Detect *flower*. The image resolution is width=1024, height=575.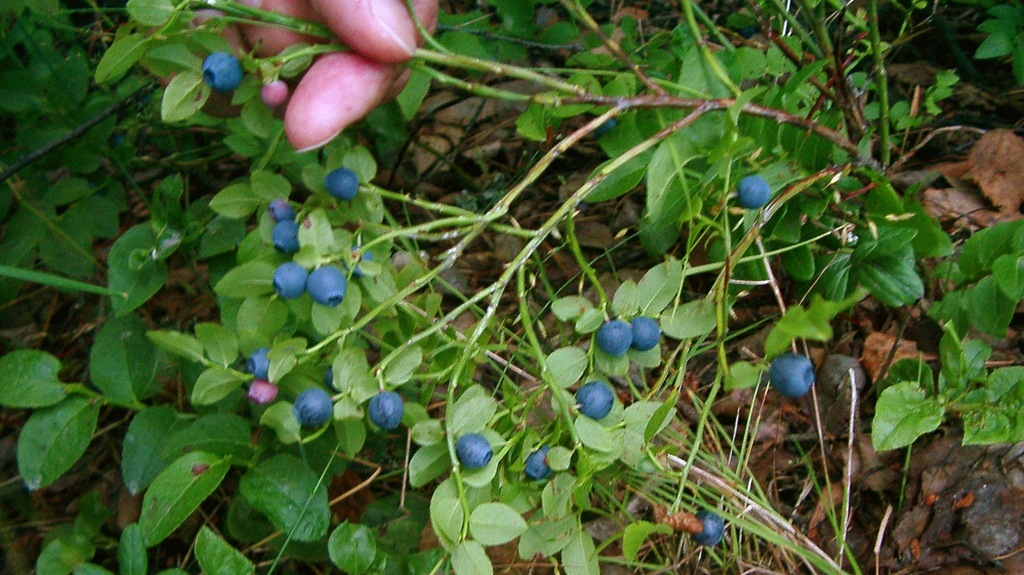
select_region(760, 349, 808, 399).
